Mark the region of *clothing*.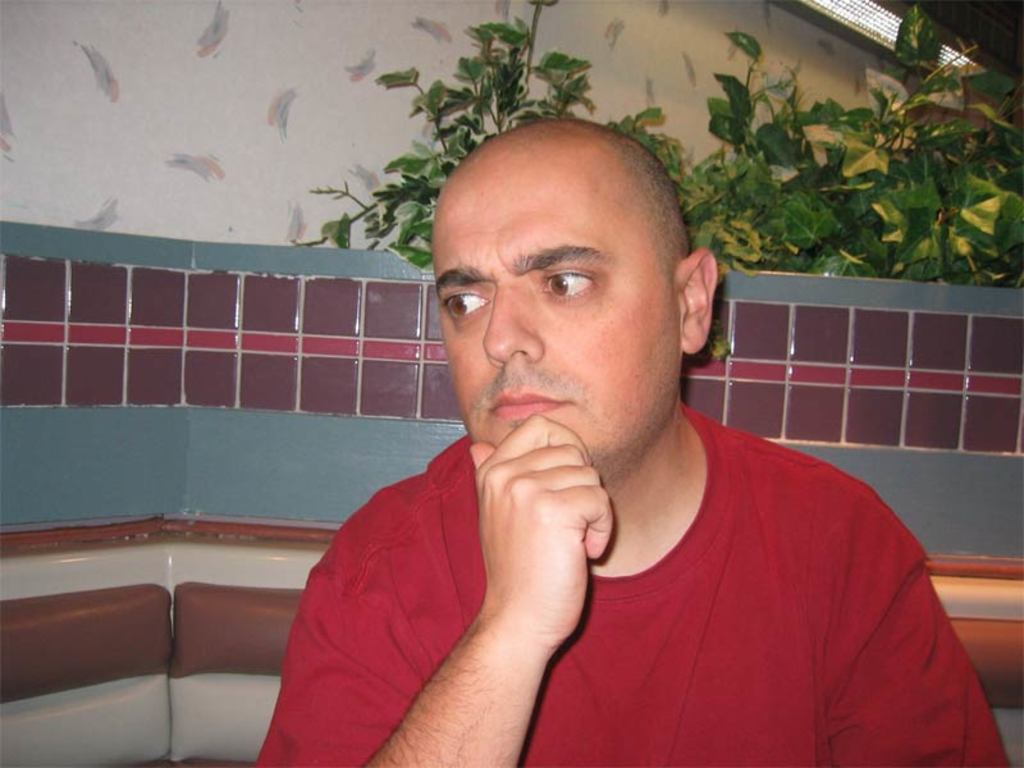
Region: (left=266, top=396, right=1010, bottom=767).
